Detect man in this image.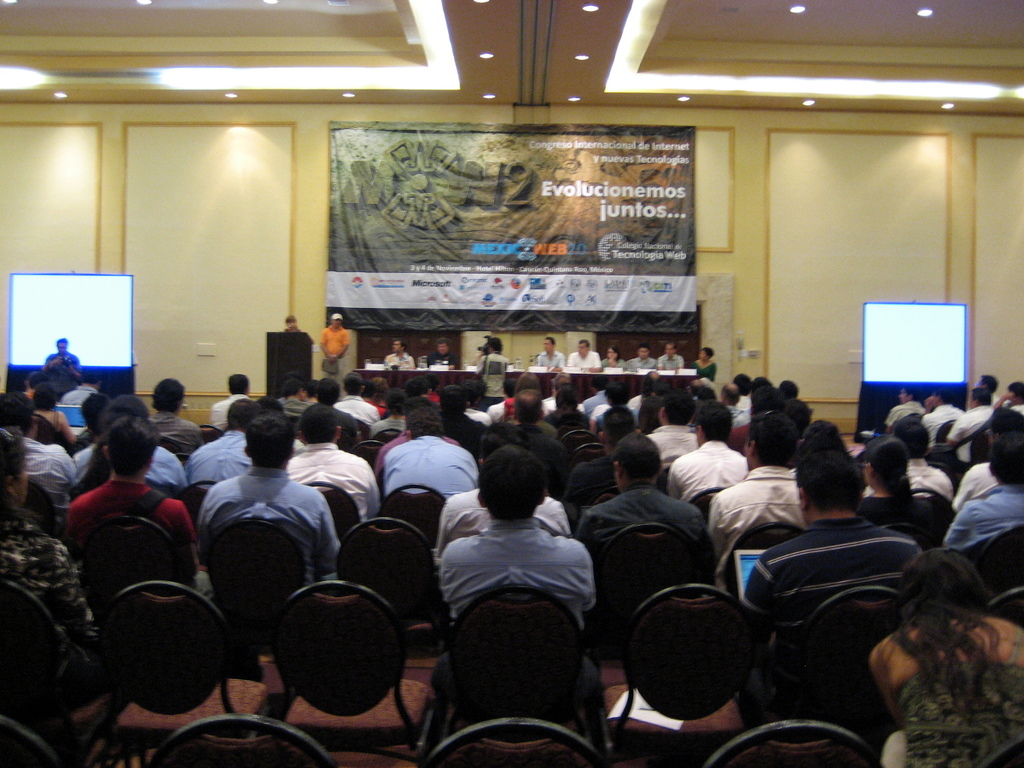
Detection: region(535, 335, 558, 369).
